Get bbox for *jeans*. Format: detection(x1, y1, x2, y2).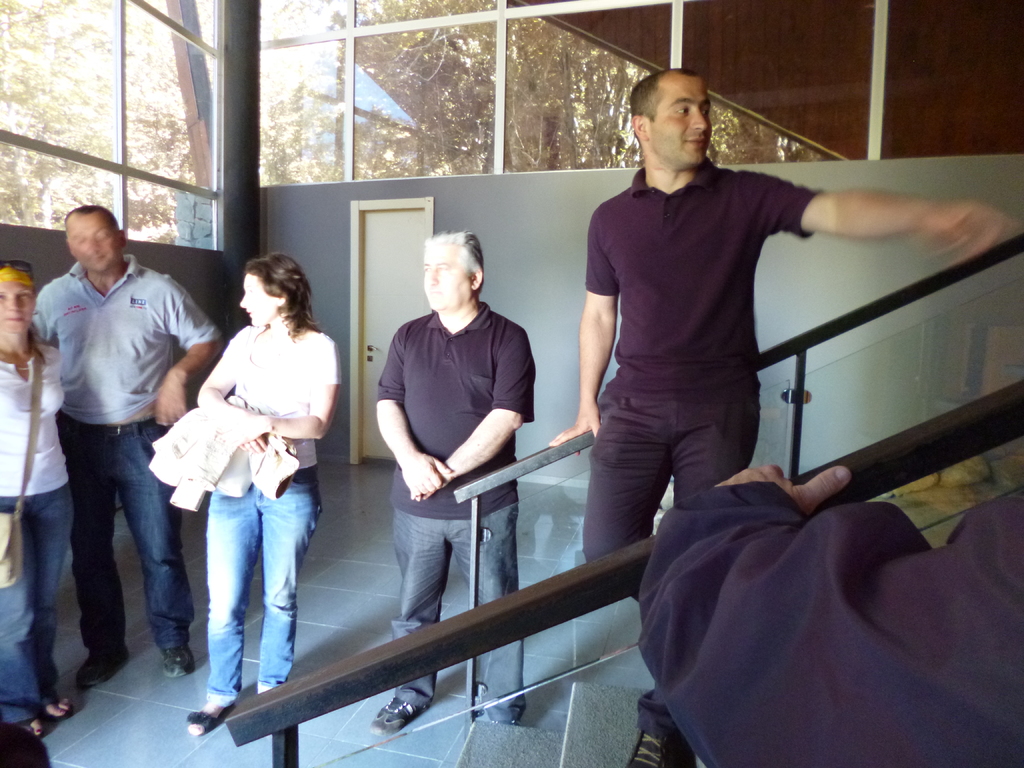
detection(57, 413, 186, 656).
